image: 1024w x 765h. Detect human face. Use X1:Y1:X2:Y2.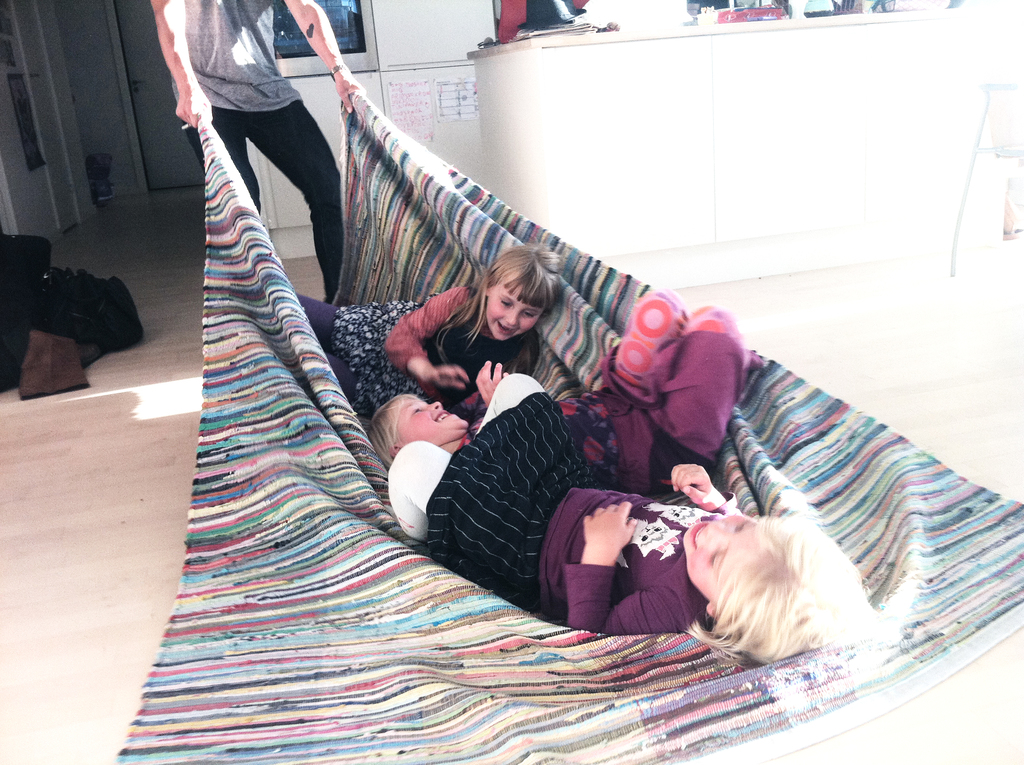
682:513:757:596.
